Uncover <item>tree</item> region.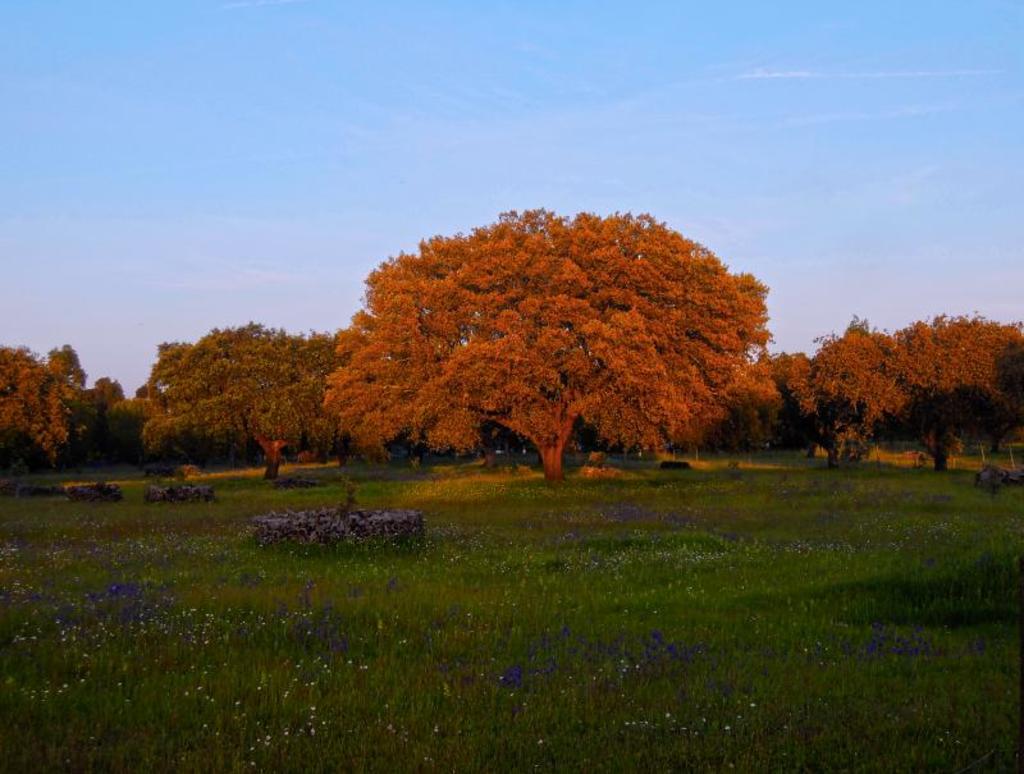
Uncovered: region(863, 313, 1023, 476).
